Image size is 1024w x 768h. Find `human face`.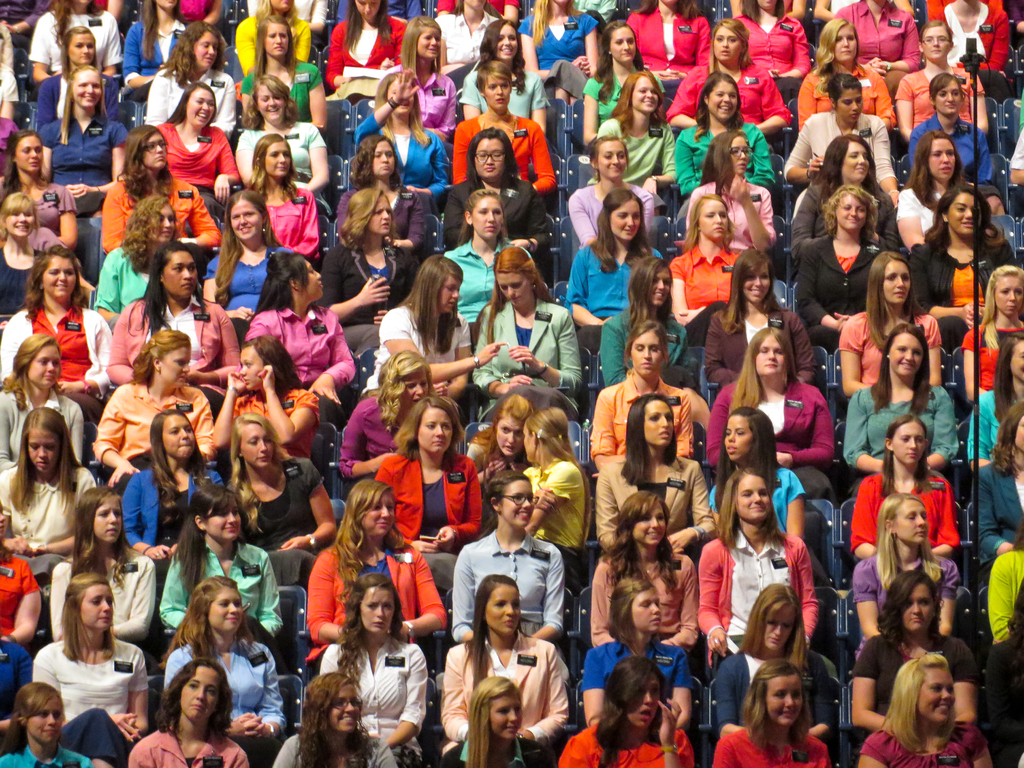
box(483, 584, 521, 636).
